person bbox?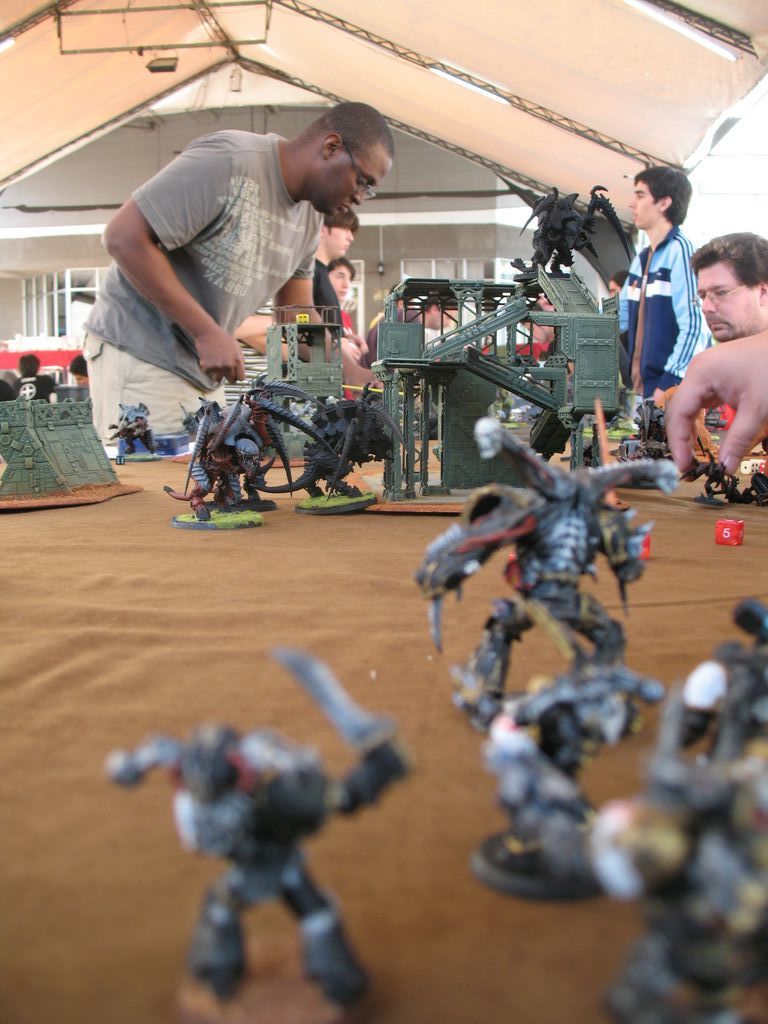
<region>313, 192, 363, 375</region>
